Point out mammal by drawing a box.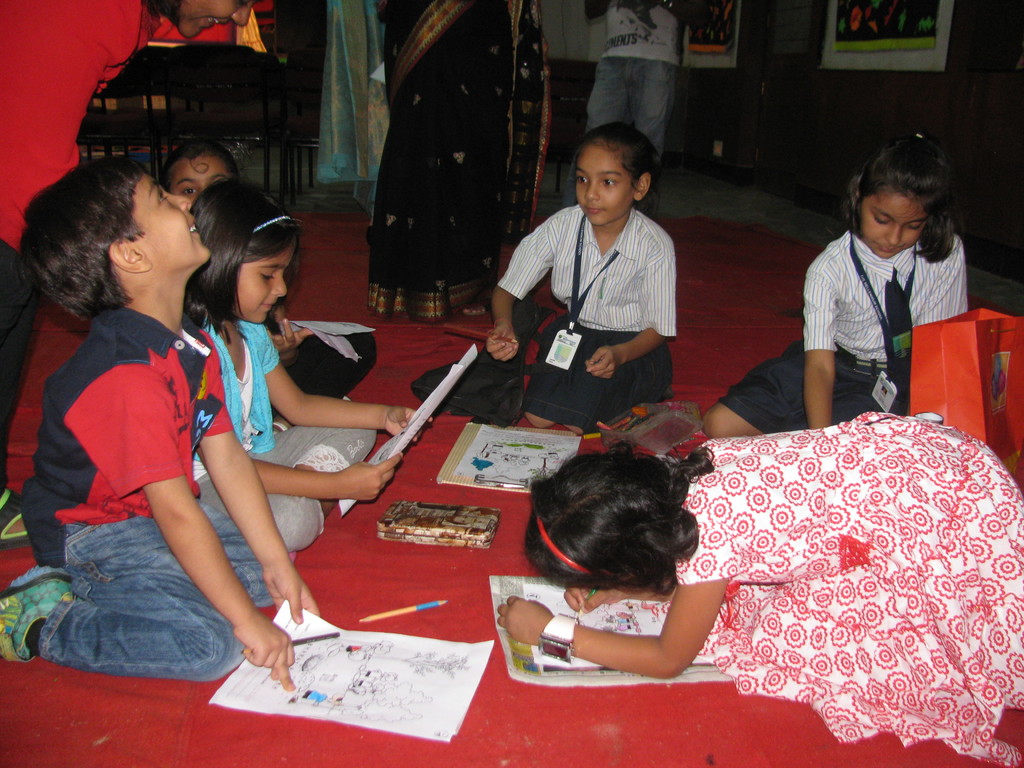
(x1=412, y1=117, x2=676, y2=431).
